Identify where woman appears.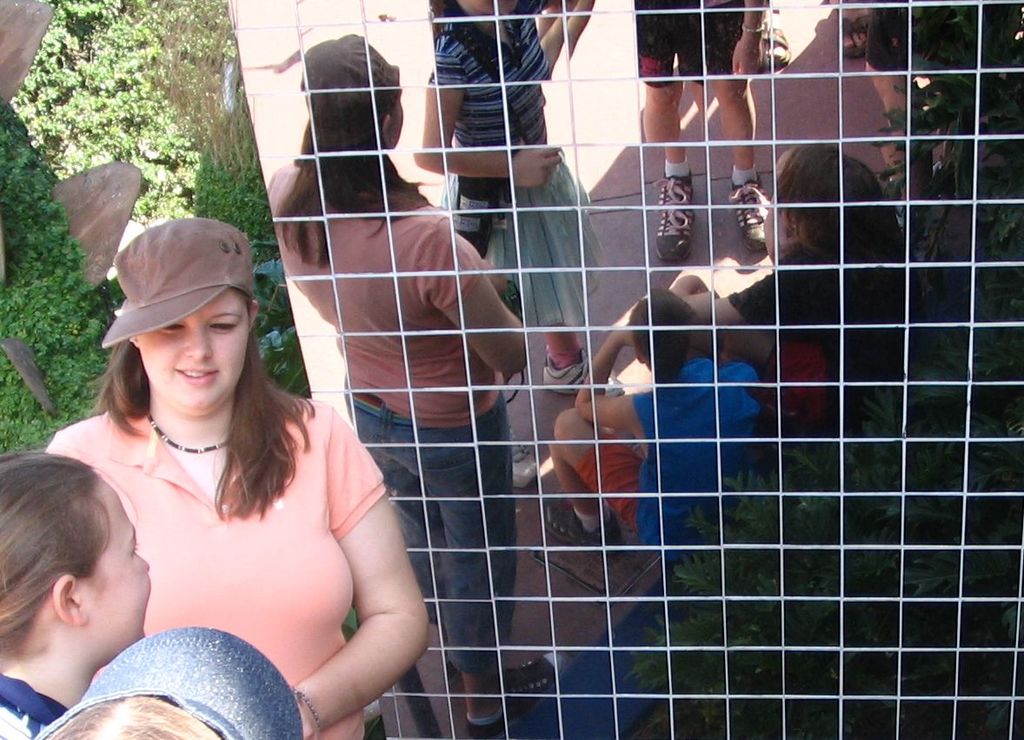
Appears at 42,218,431,739.
